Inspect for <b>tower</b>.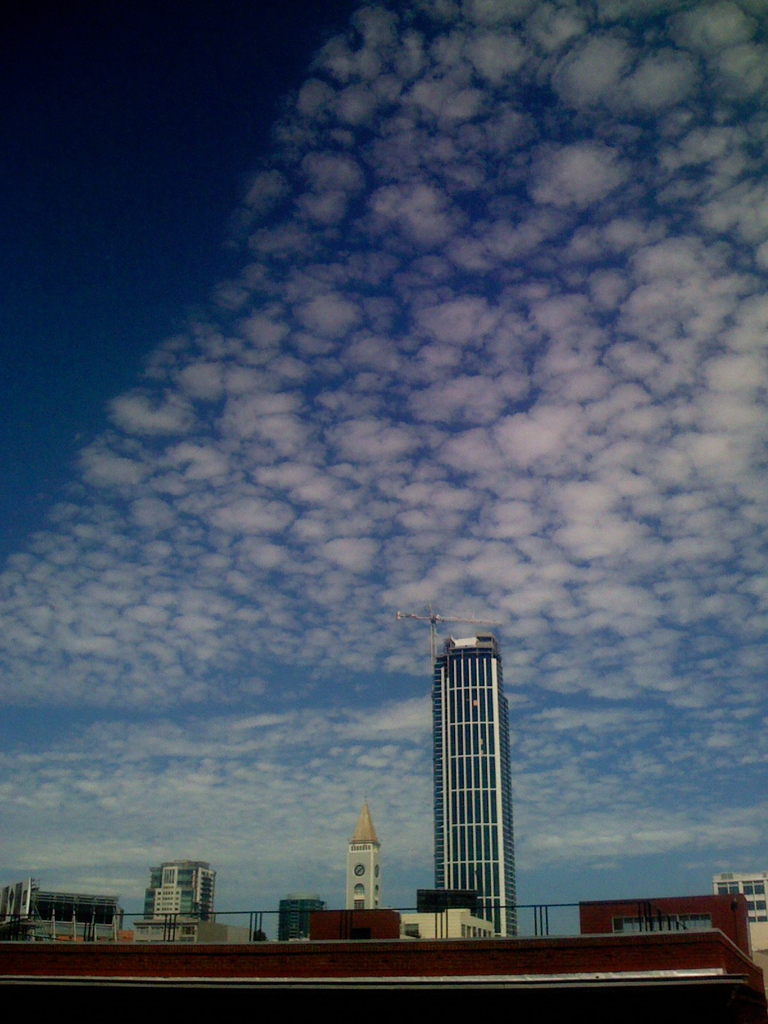
Inspection: 24/879/120/942.
